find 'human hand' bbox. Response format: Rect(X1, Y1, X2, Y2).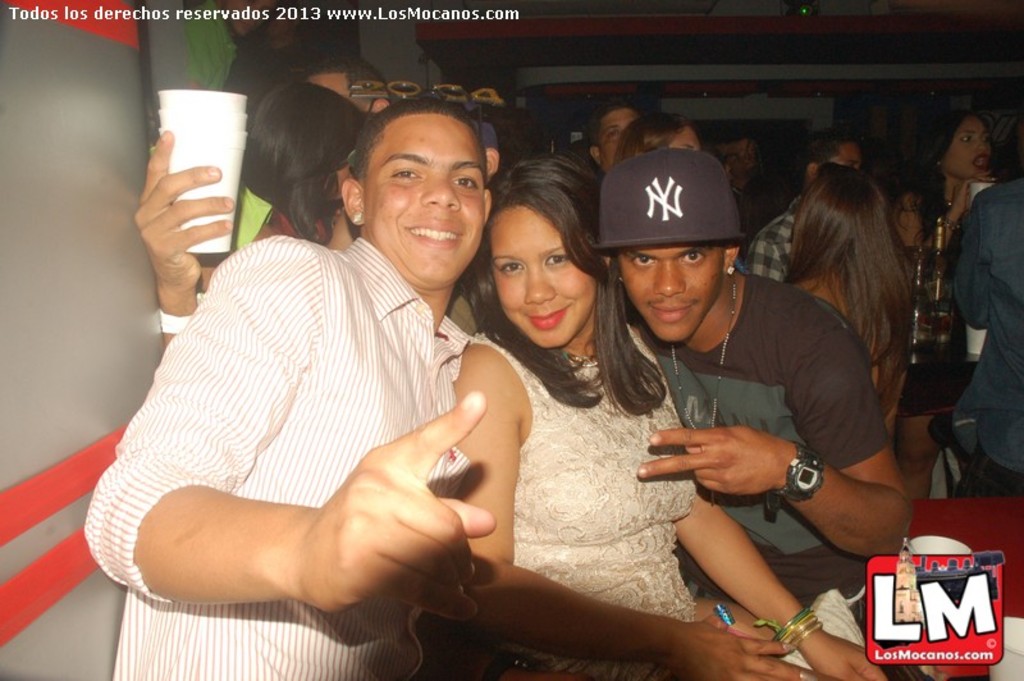
Rect(676, 617, 818, 680).
